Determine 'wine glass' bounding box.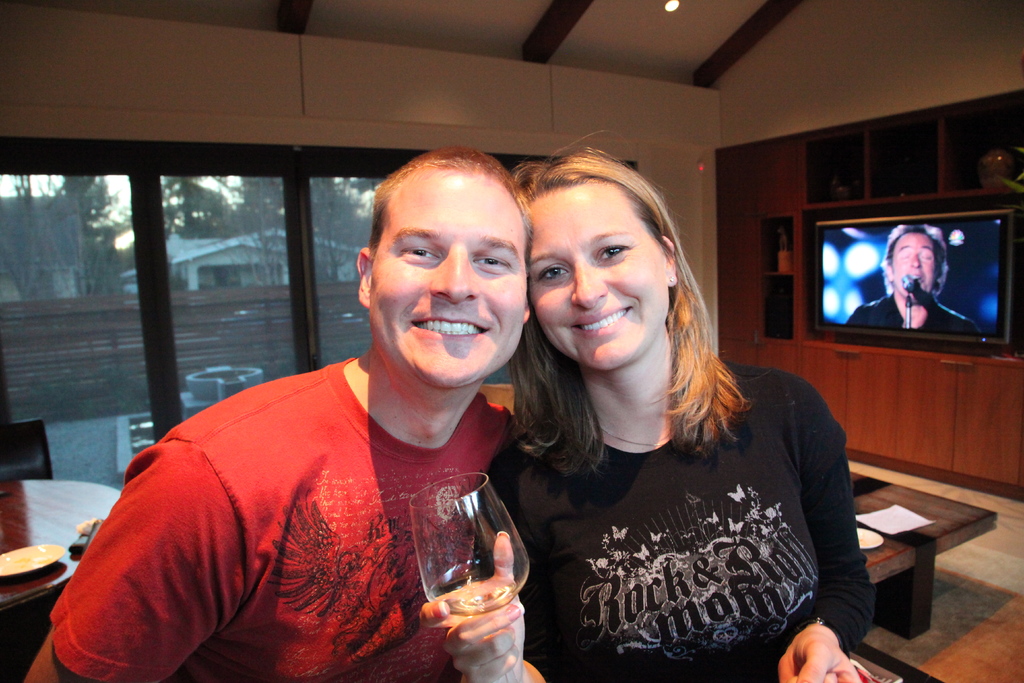
Determined: detection(407, 469, 529, 682).
